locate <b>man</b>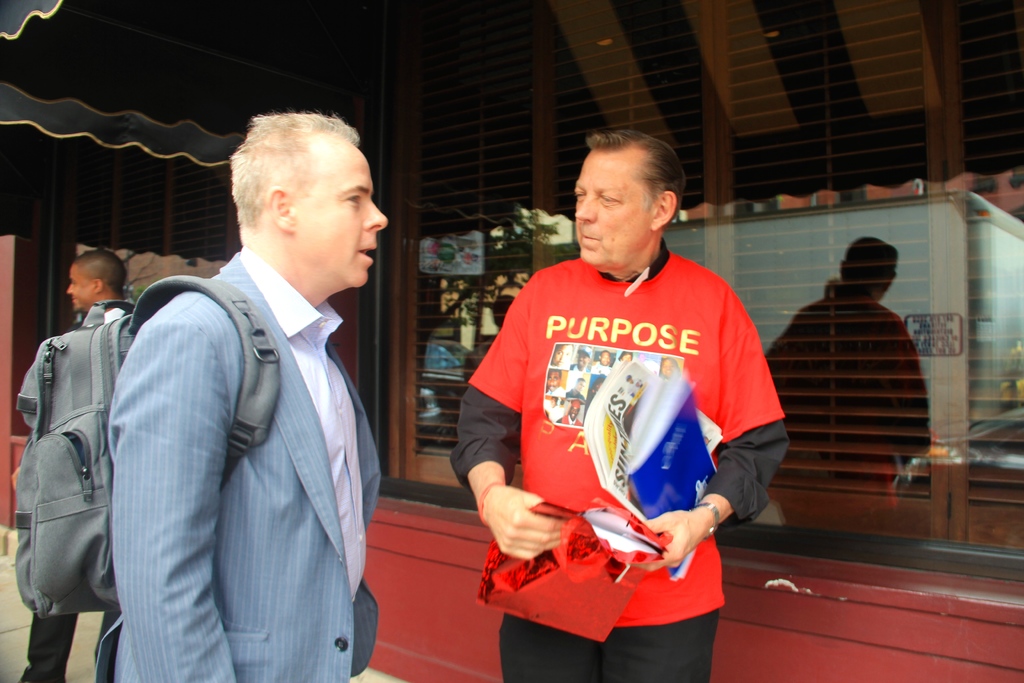
locate(16, 248, 122, 682)
